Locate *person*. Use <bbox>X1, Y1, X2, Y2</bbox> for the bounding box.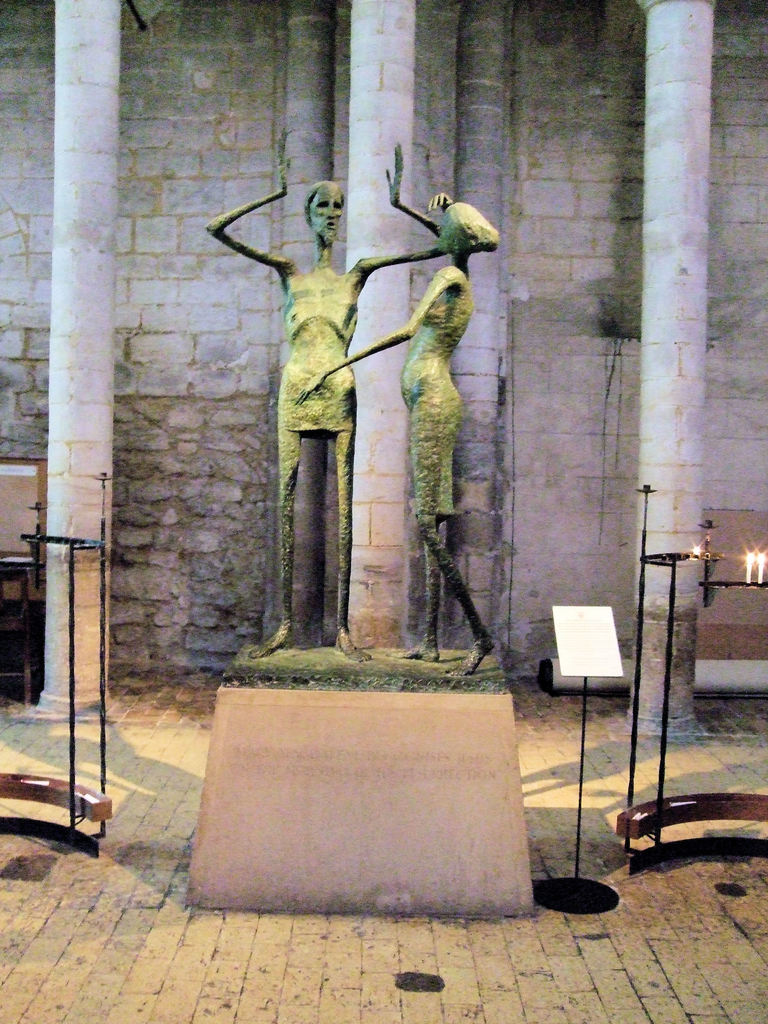
<bbox>207, 135, 408, 643</bbox>.
